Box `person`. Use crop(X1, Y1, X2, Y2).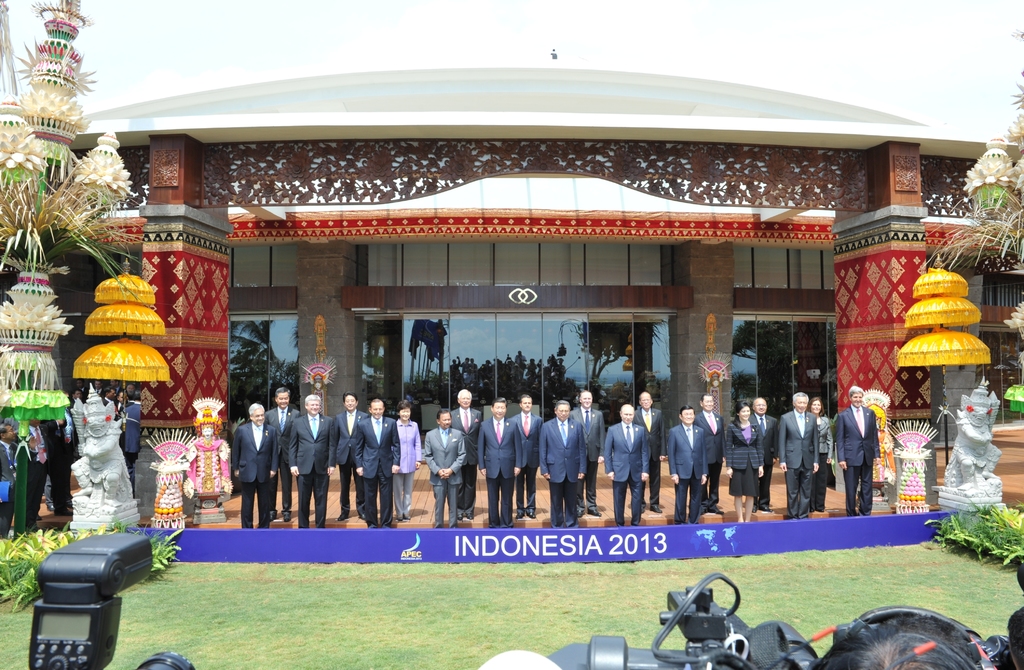
crop(396, 390, 422, 507).
